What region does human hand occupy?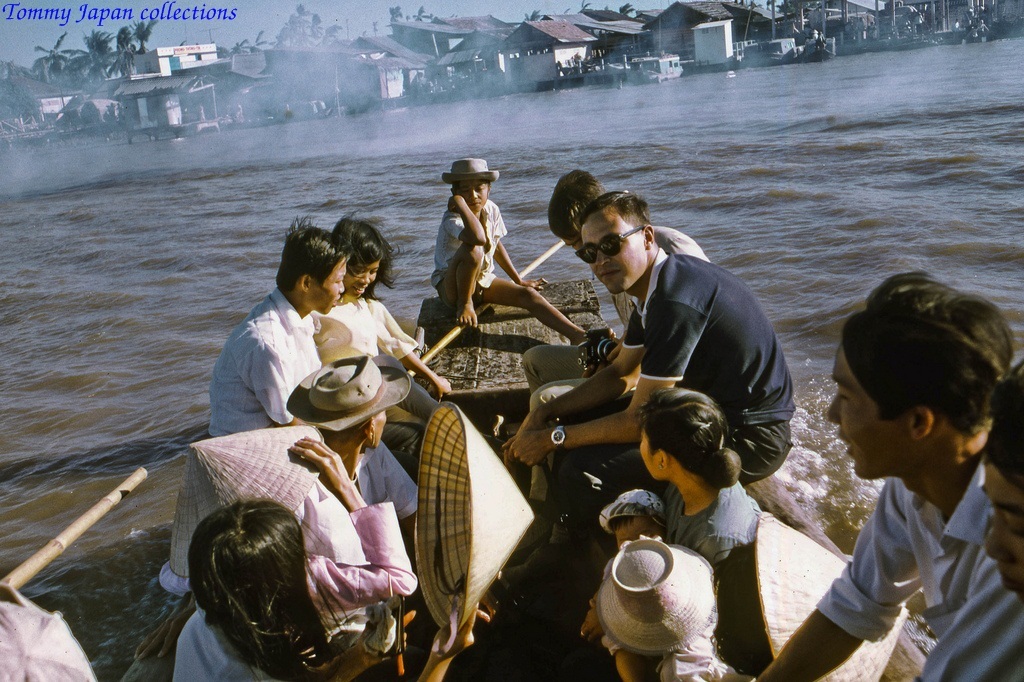
430:602:490:651.
